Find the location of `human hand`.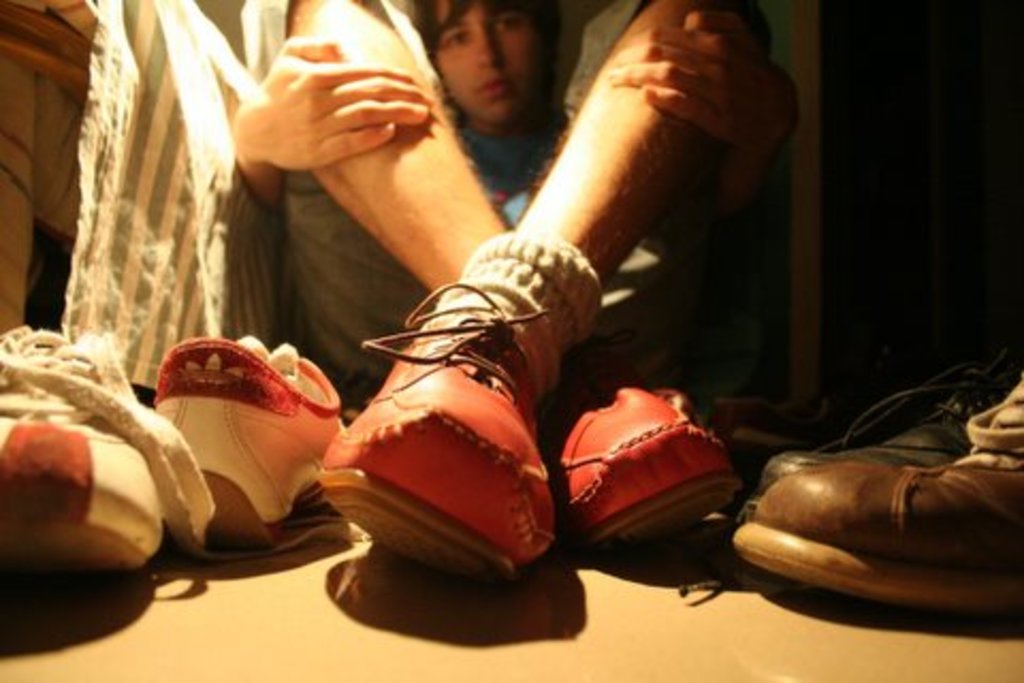
Location: <bbox>211, 38, 461, 190</bbox>.
